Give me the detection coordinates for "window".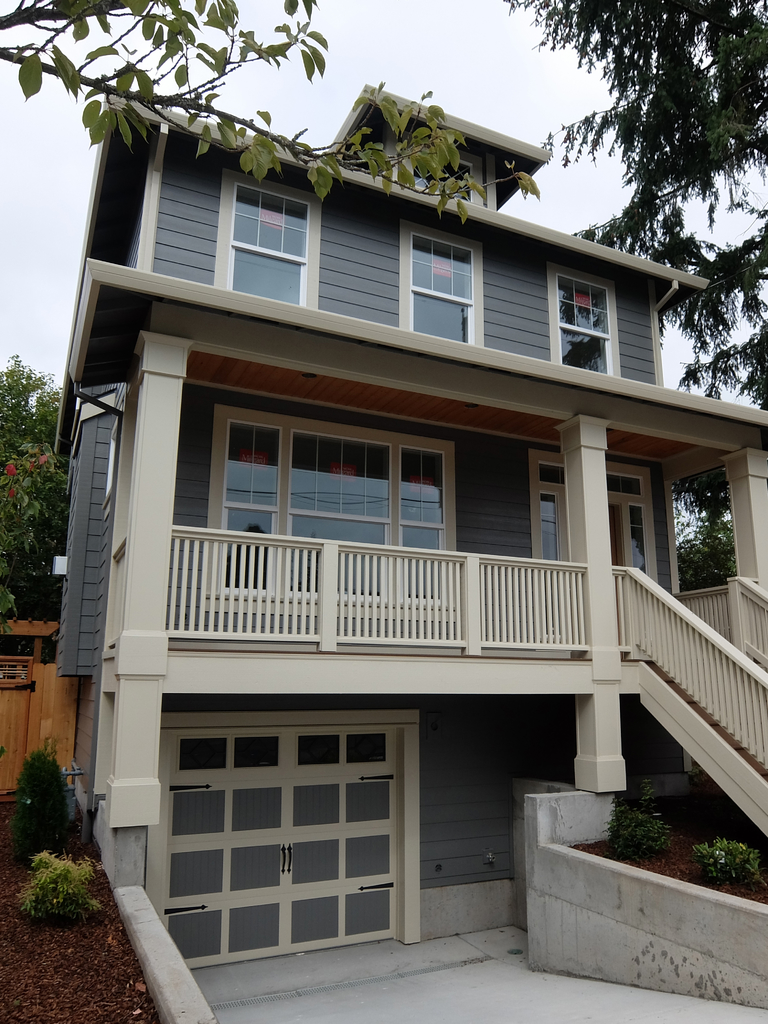
{"left": 551, "top": 262, "right": 625, "bottom": 379}.
